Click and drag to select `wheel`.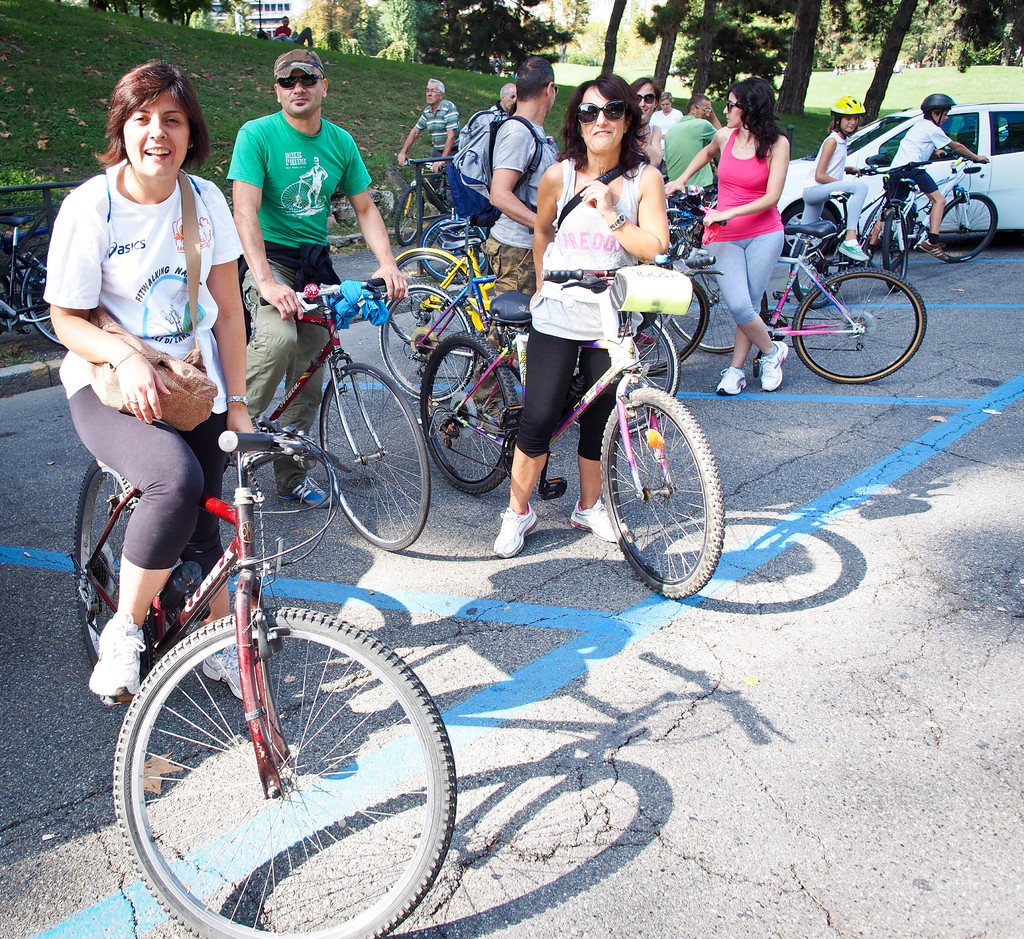
Selection: (793,234,846,307).
